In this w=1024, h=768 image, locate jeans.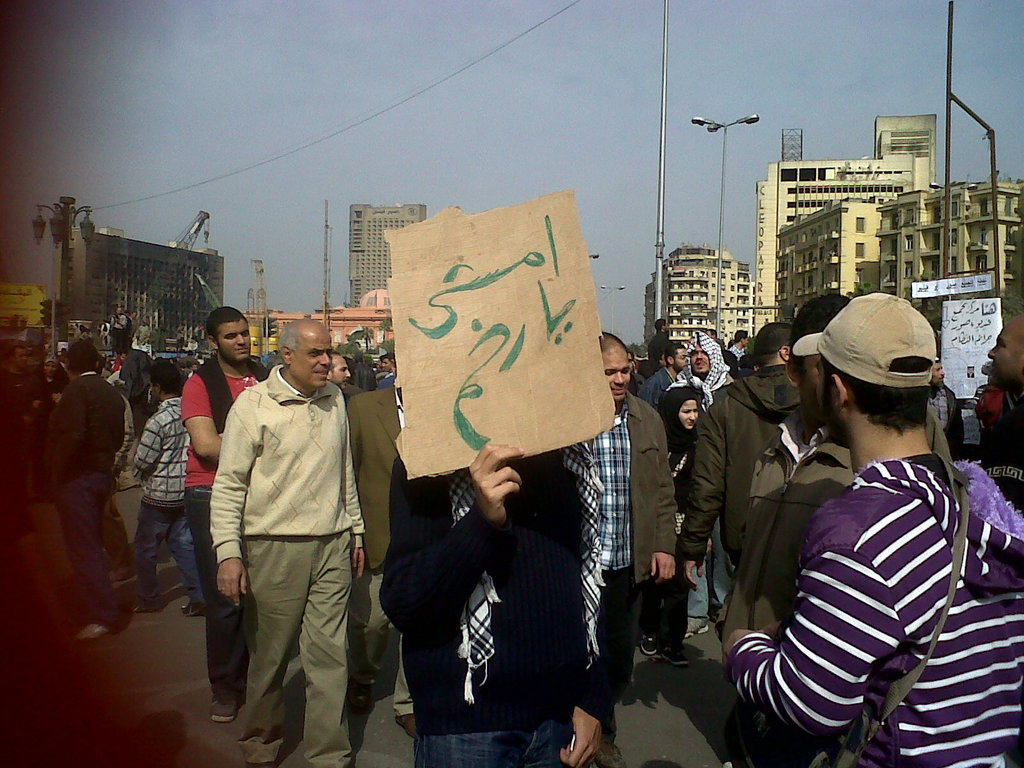
Bounding box: bbox=[685, 518, 739, 626].
